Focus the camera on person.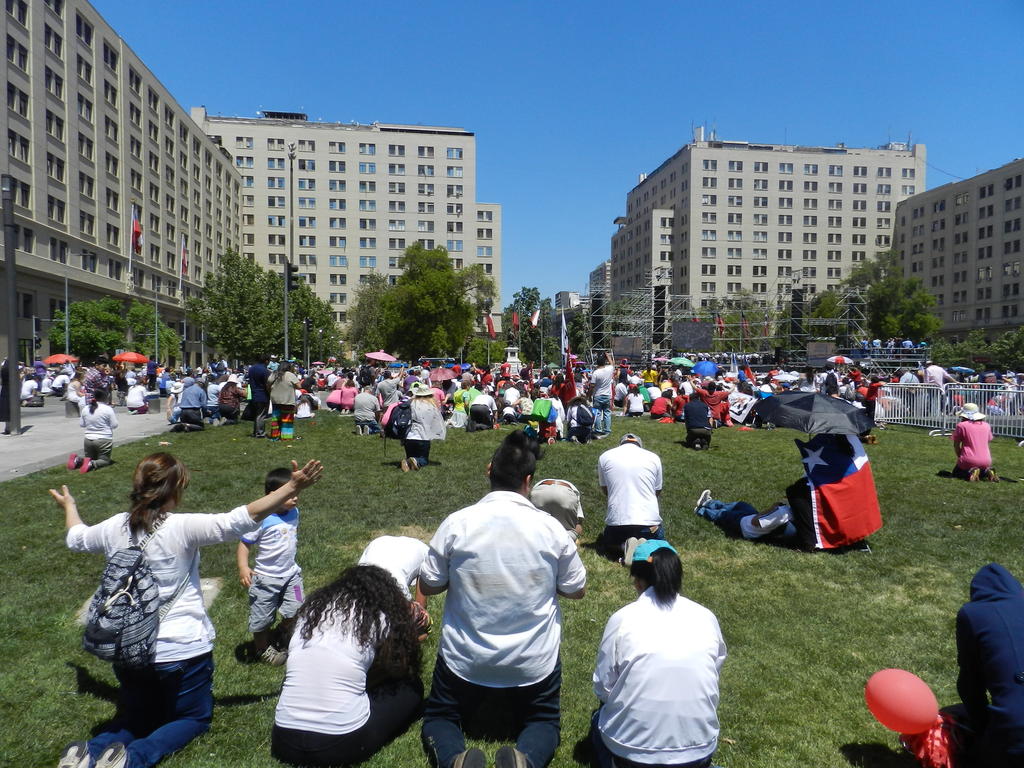
Focus region: select_region(952, 403, 1002, 484).
